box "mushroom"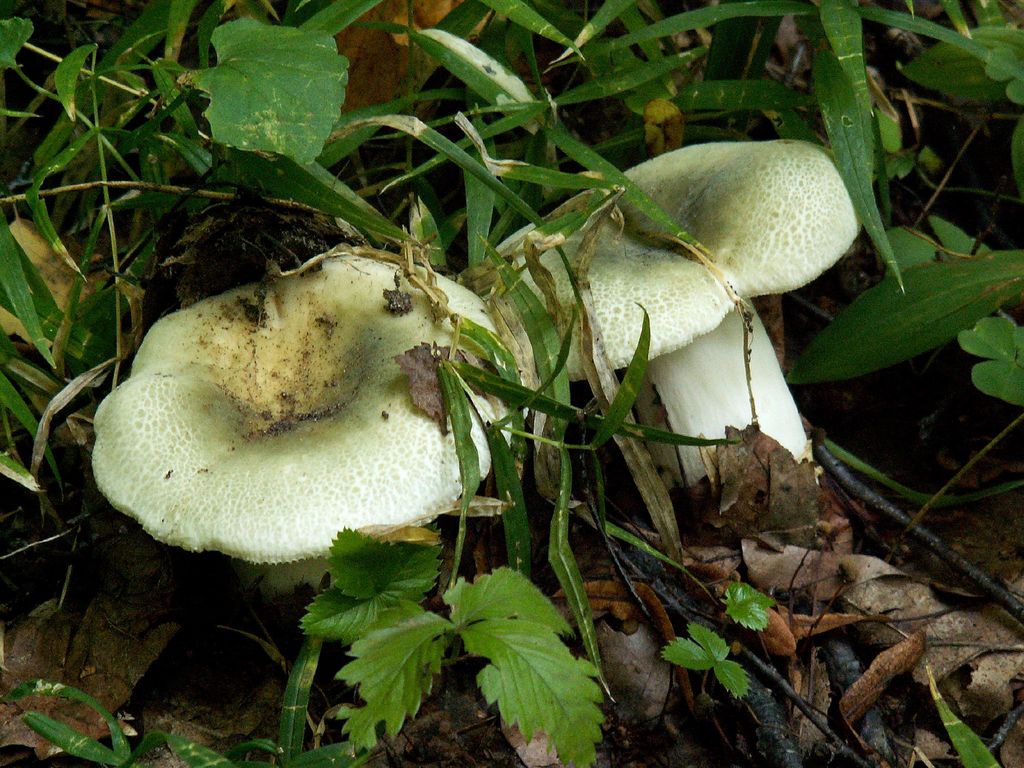
bbox=(68, 255, 500, 597)
